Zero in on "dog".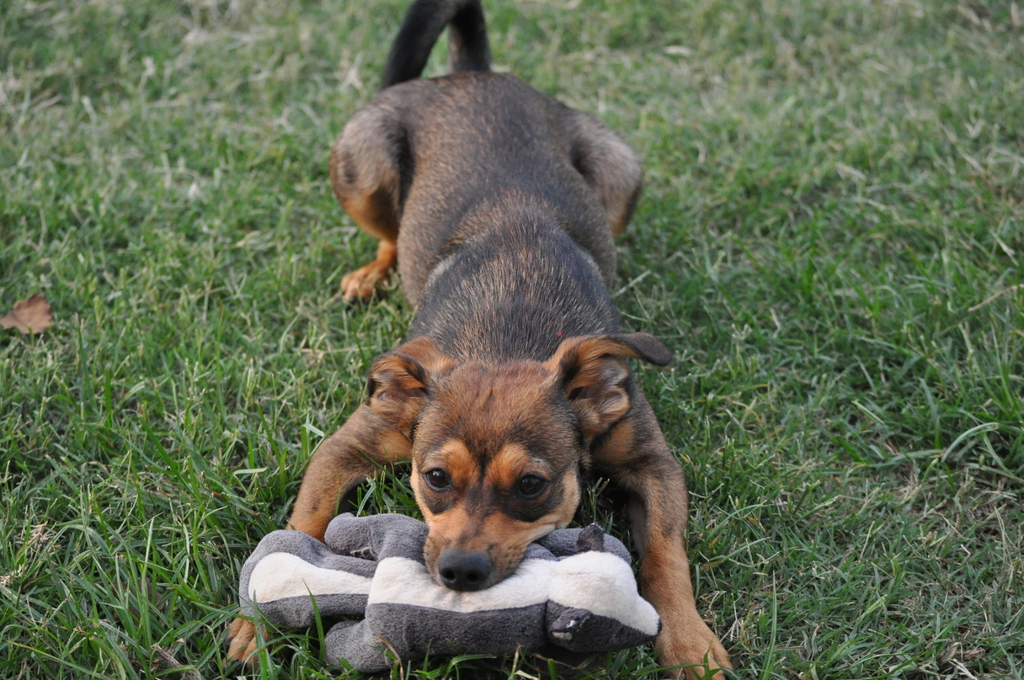
Zeroed in: BBox(224, 0, 732, 679).
